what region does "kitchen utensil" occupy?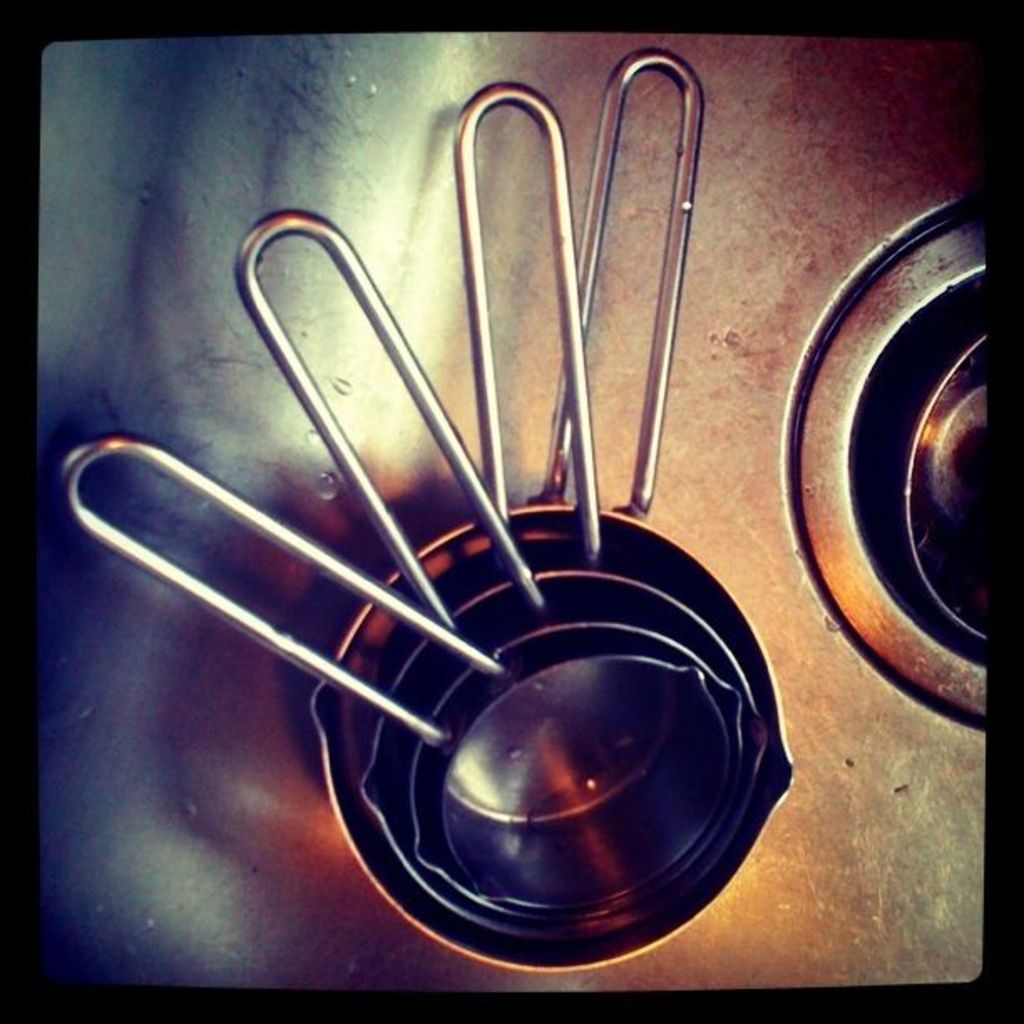
<box>303,42,791,982</box>.
